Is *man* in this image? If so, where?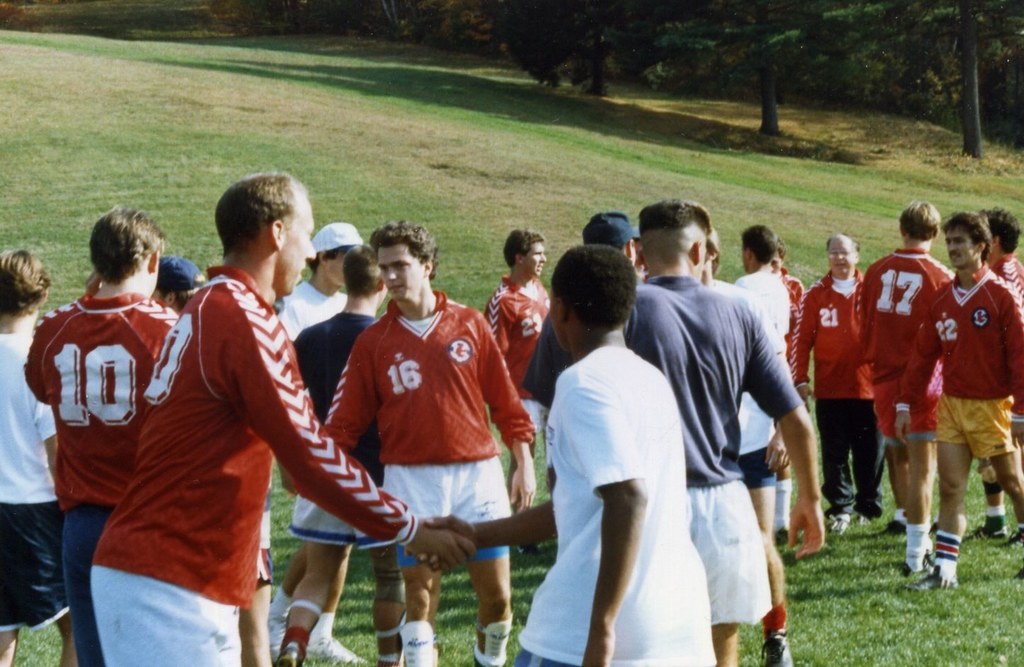
Yes, at x1=525, y1=208, x2=645, y2=493.
